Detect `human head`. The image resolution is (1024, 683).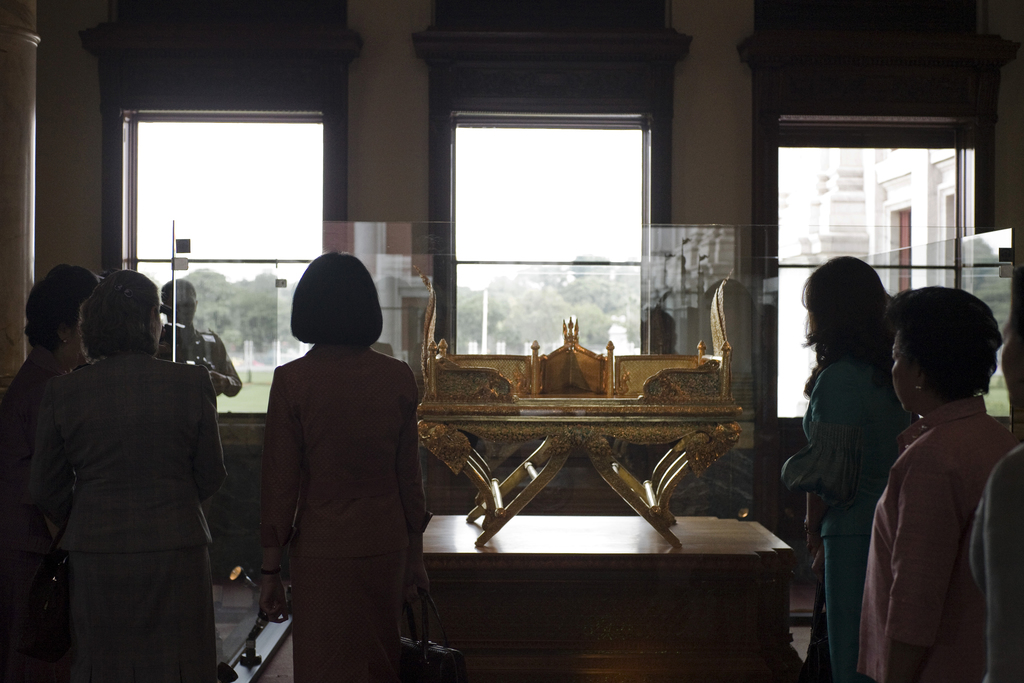
detection(81, 267, 163, 356).
